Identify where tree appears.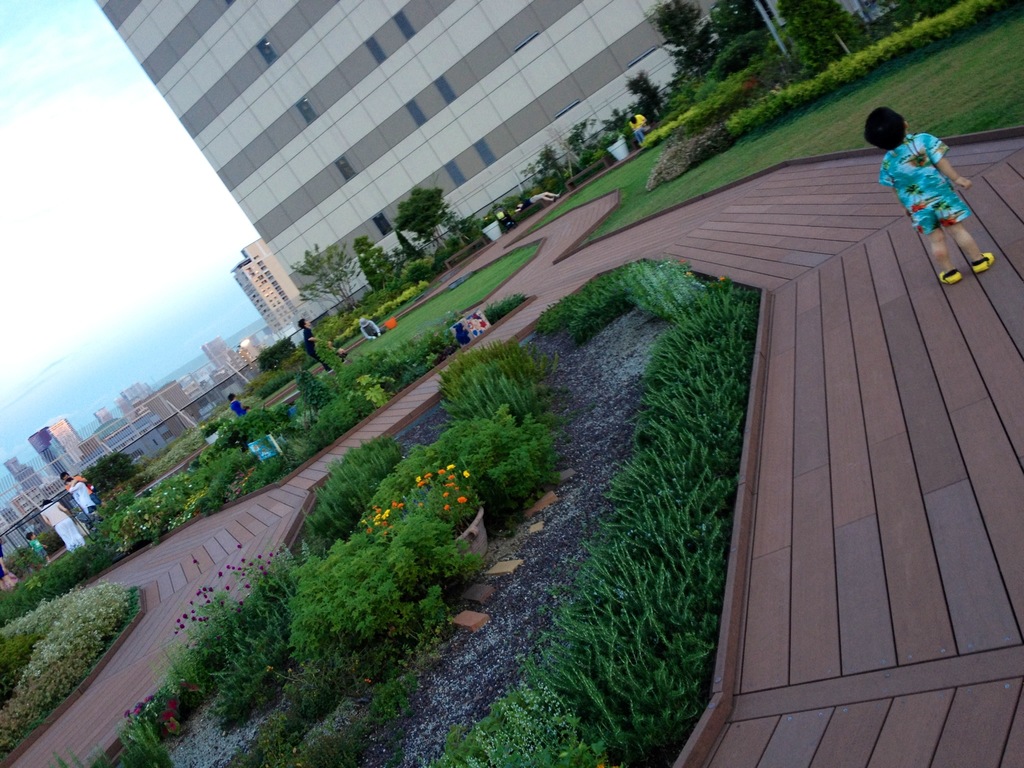
Appears at left=776, top=0, right=869, bottom=73.
